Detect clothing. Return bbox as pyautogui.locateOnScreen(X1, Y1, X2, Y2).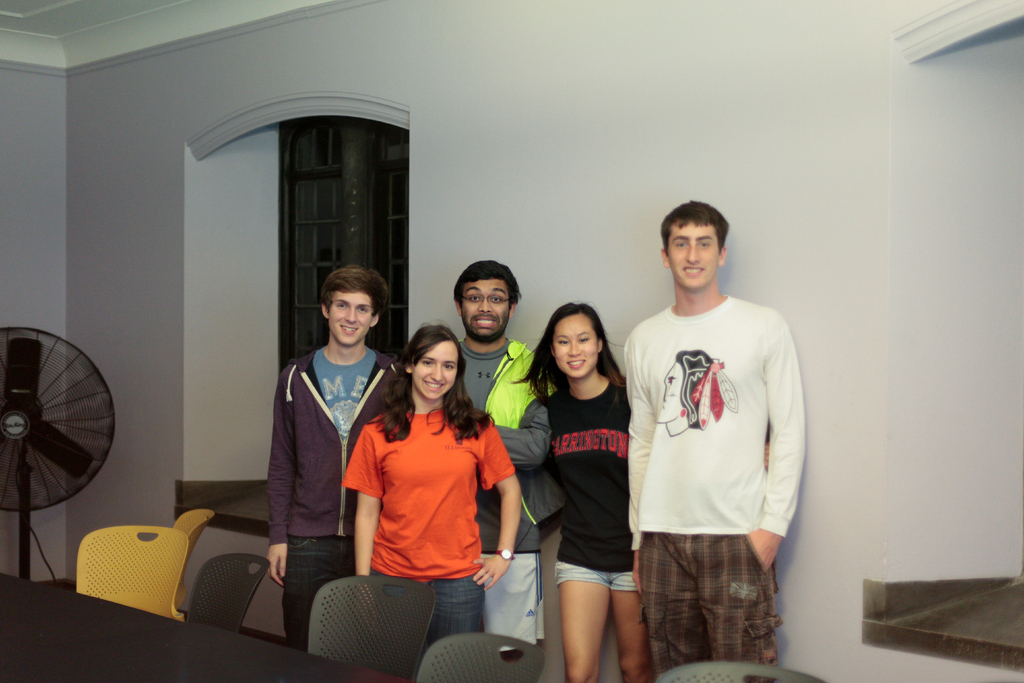
pyautogui.locateOnScreen(629, 293, 808, 671).
